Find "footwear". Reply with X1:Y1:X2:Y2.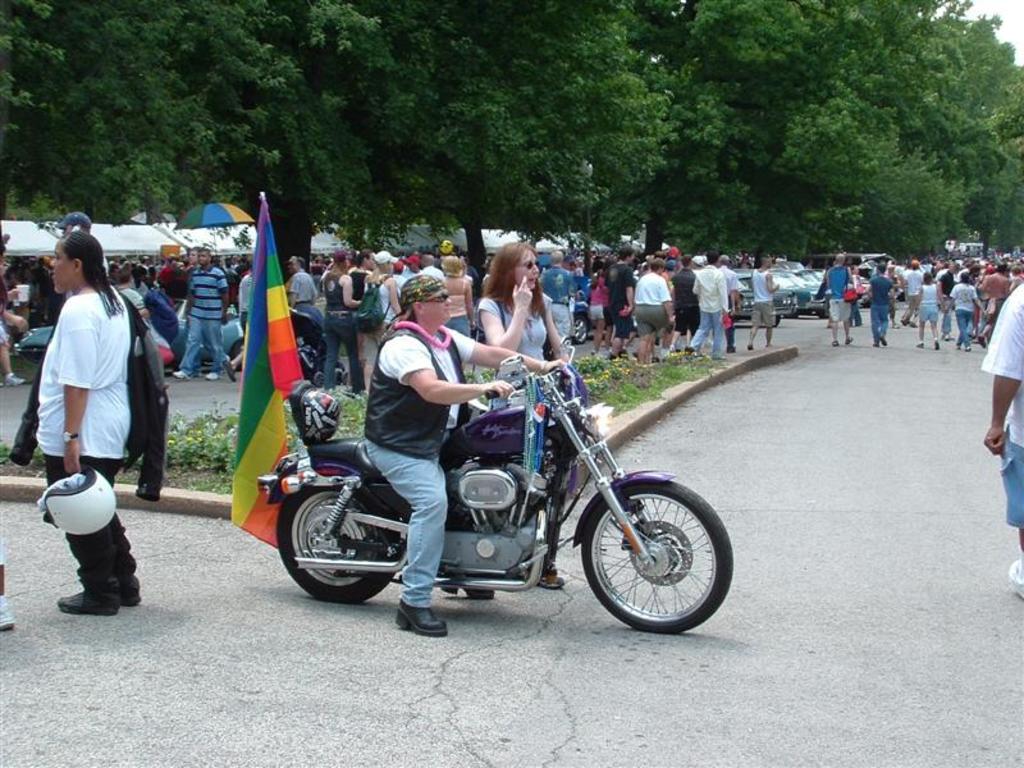
1009:553:1023:604.
